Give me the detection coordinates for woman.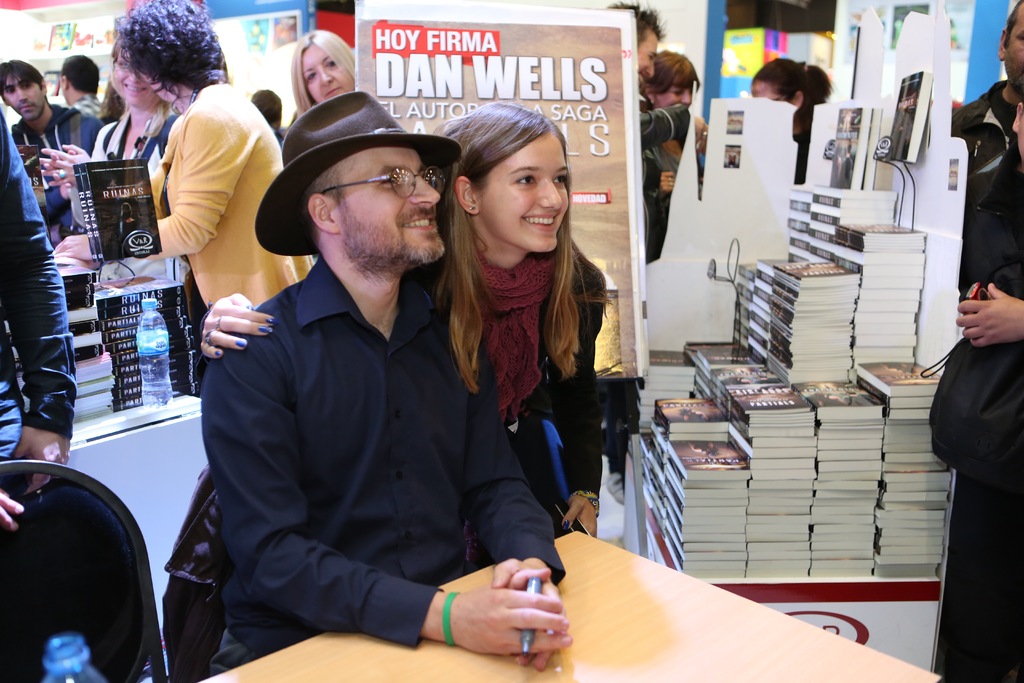
detection(44, 33, 196, 235).
